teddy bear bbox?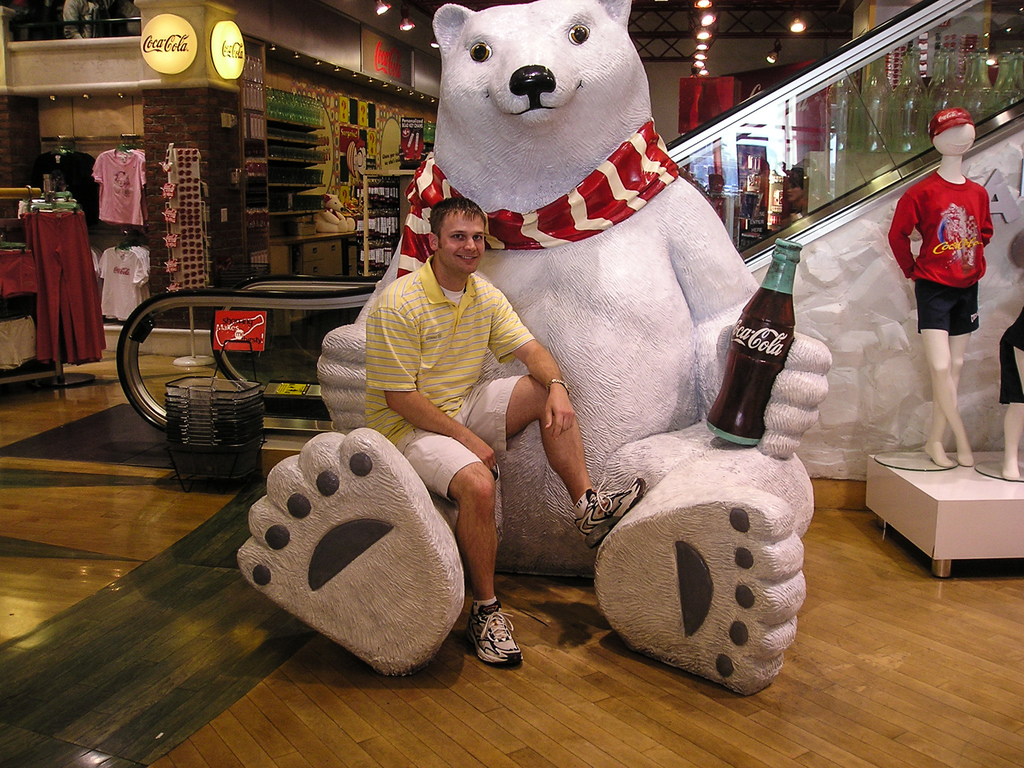
detection(233, 0, 834, 696)
